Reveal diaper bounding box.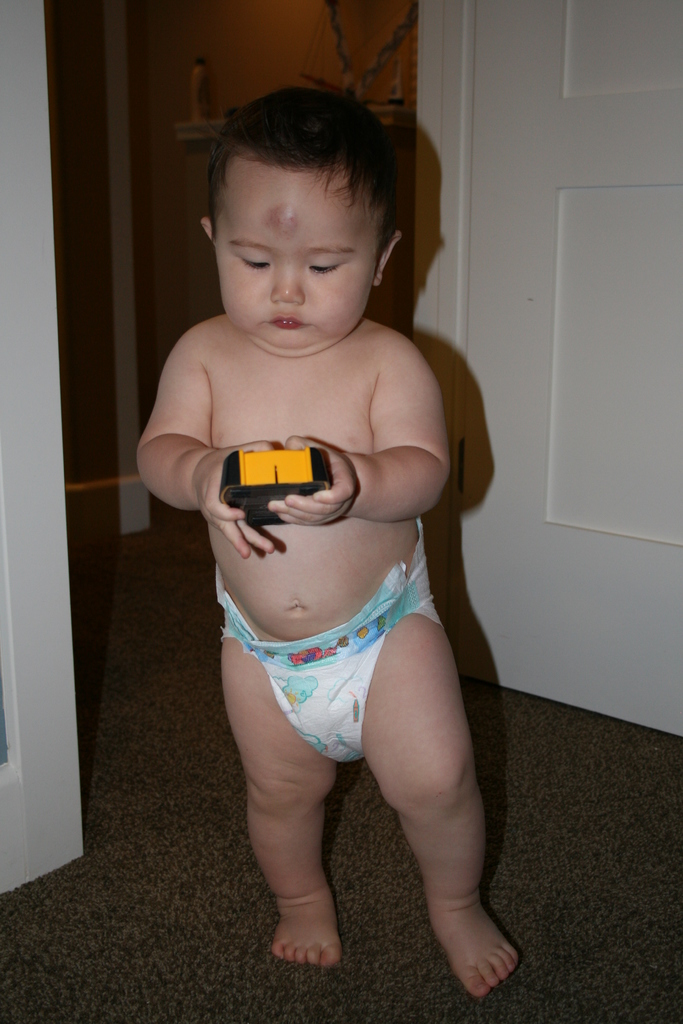
Revealed: l=218, t=513, r=441, b=764.
